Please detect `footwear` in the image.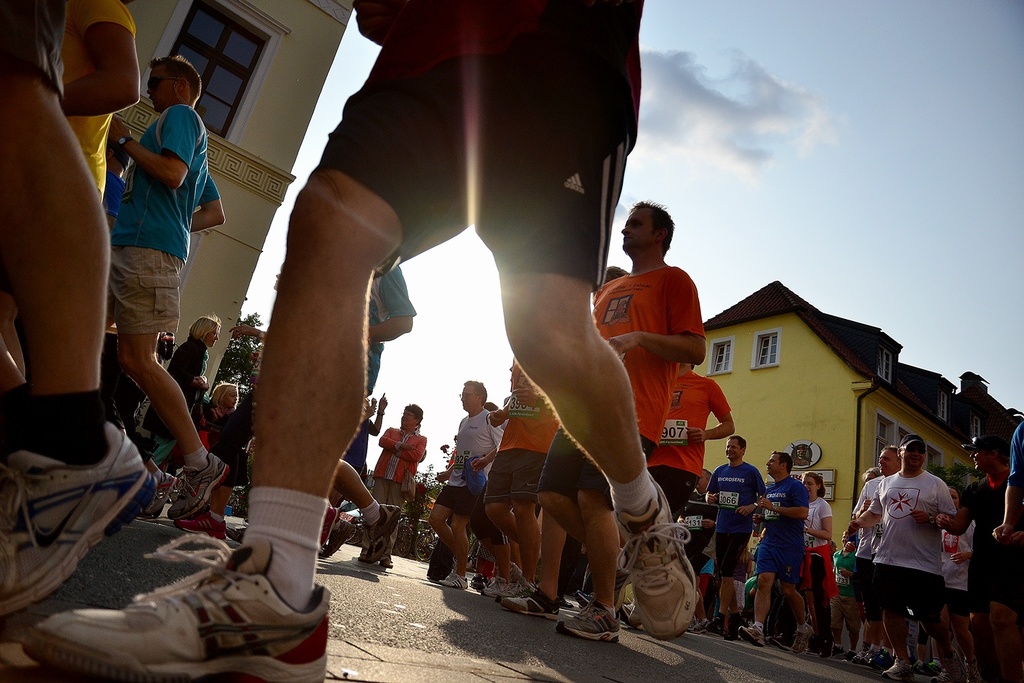
box=[738, 622, 769, 647].
